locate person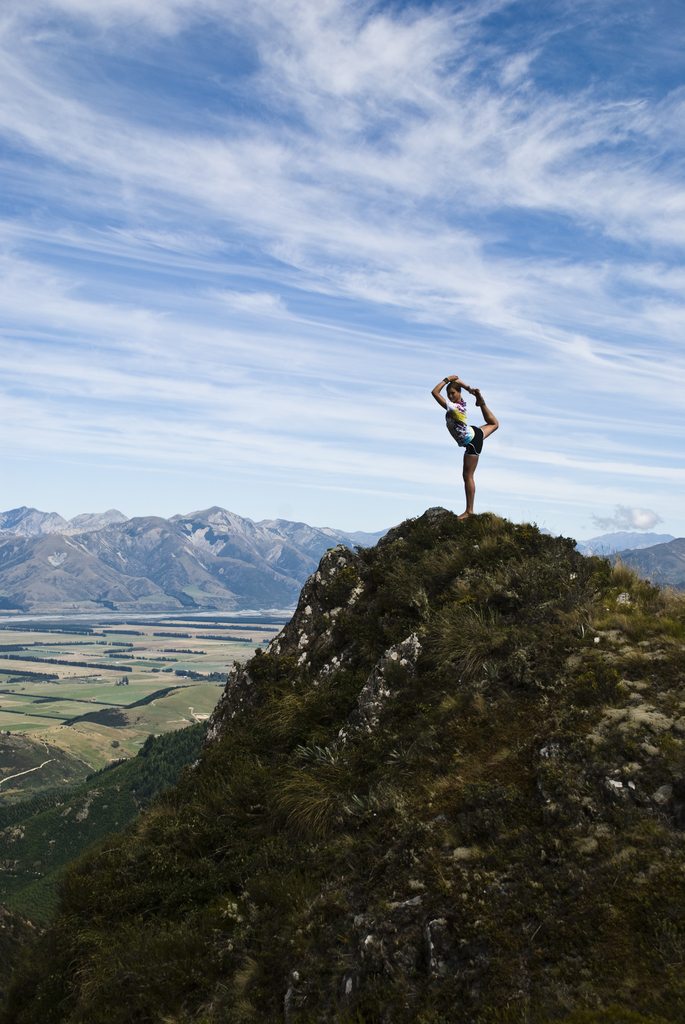
(442,358,509,518)
